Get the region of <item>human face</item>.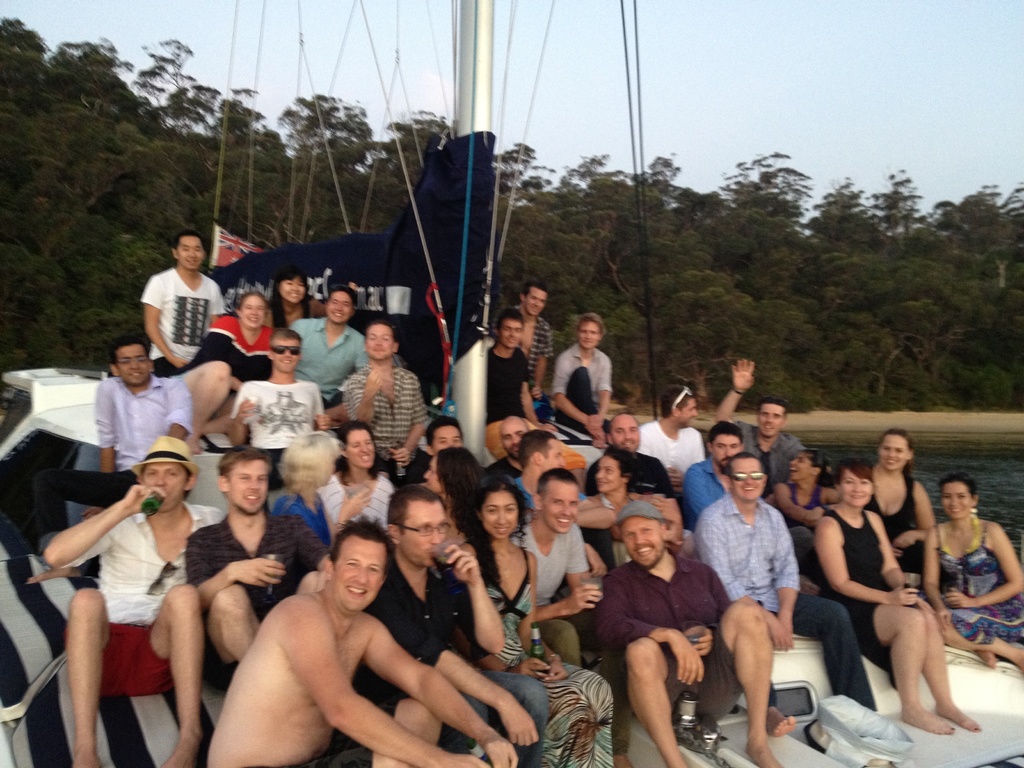
<bbox>611, 415, 635, 447</bbox>.
